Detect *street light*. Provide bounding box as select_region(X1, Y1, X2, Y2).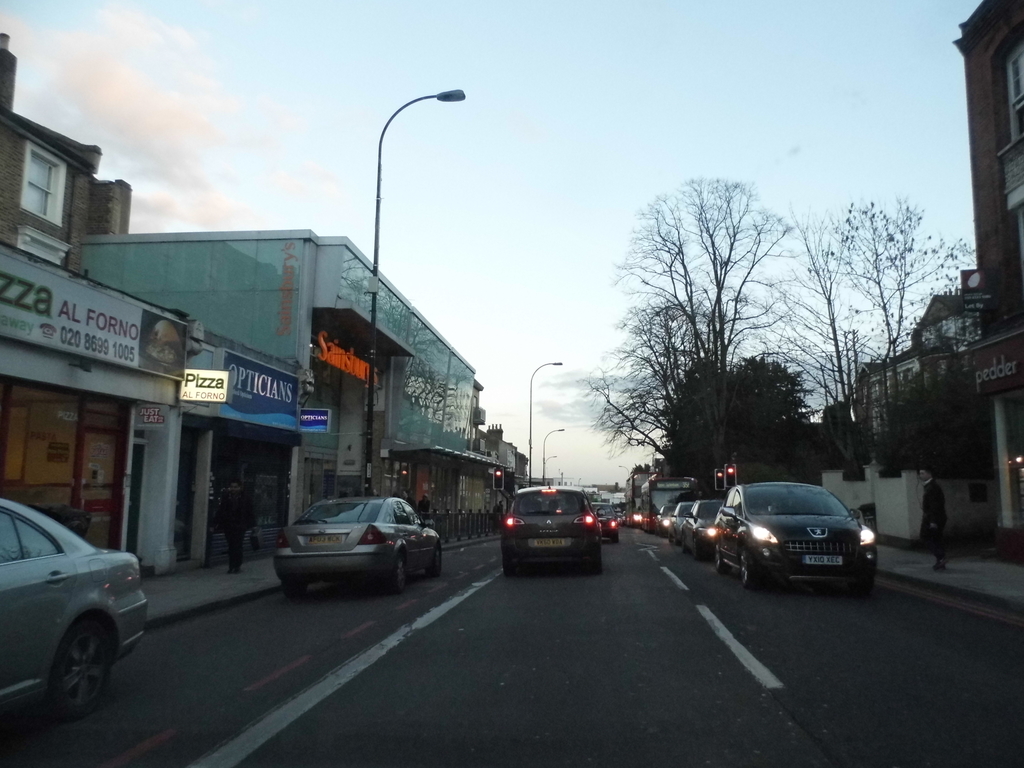
select_region(619, 462, 629, 478).
